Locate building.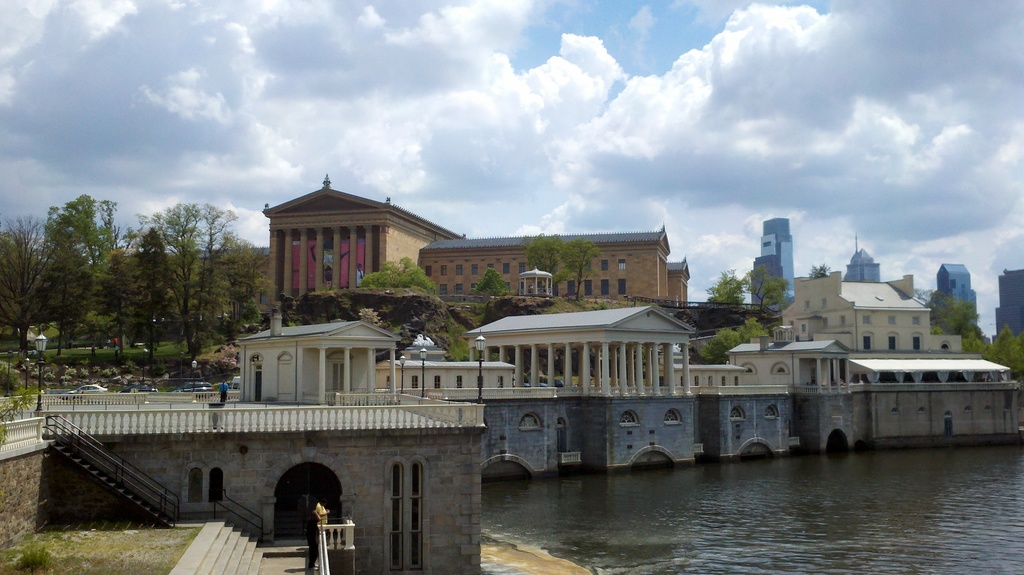
Bounding box: rect(991, 270, 1023, 346).
